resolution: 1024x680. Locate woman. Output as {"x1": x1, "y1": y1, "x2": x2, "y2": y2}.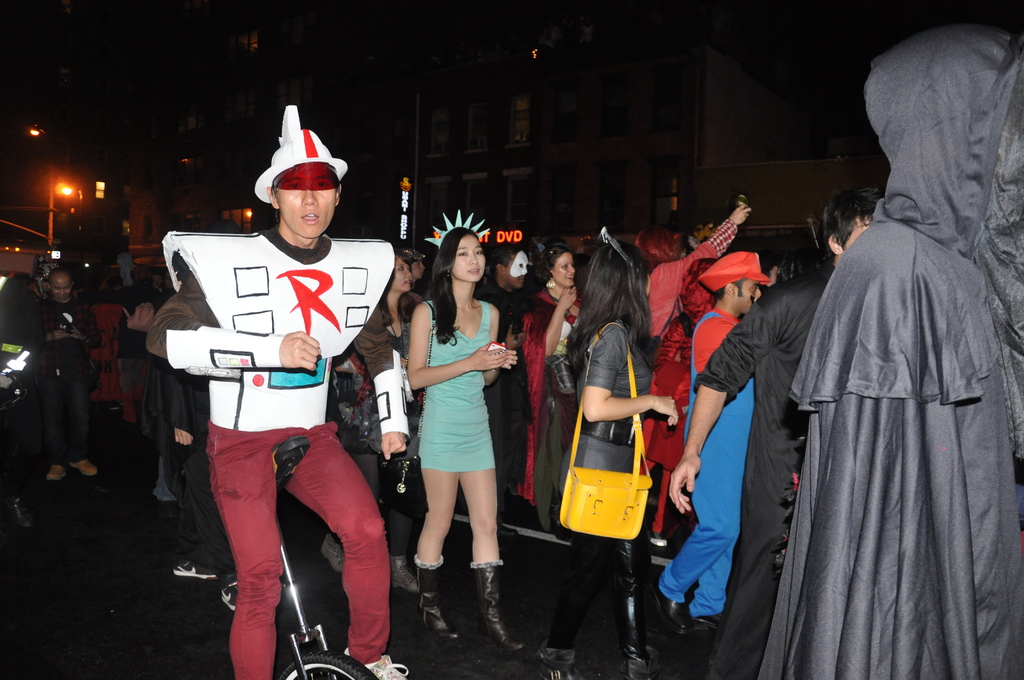
{"x1": 518, "y1": 244, "x2": 588, "y2": 512}.
